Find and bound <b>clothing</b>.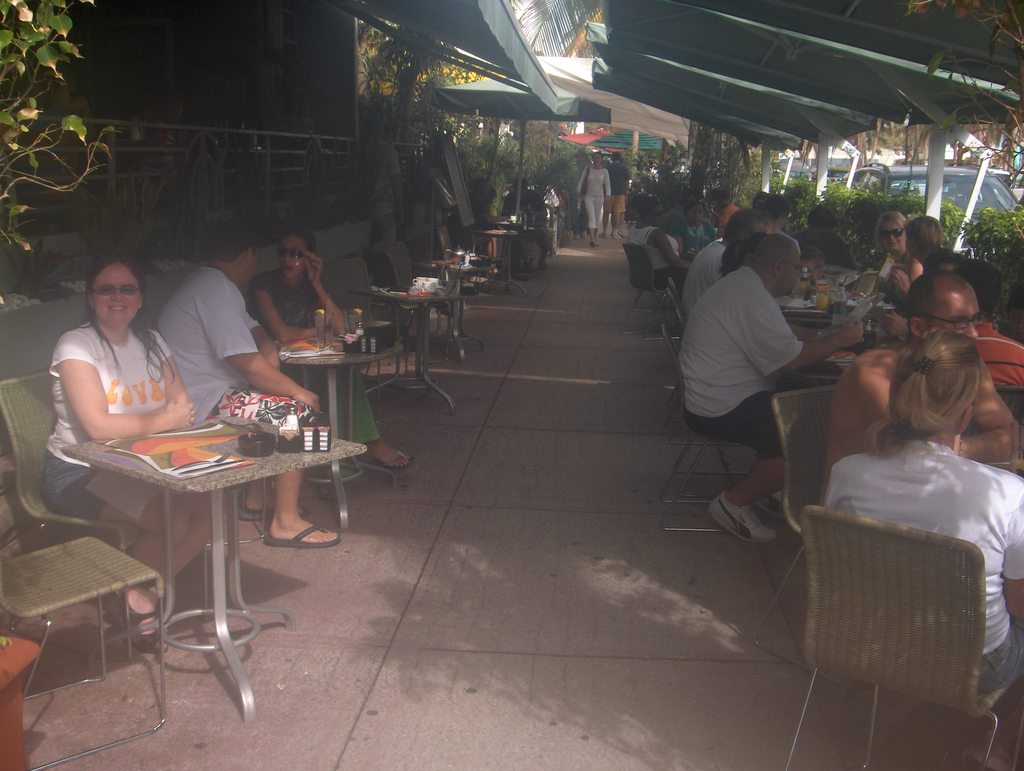
Bound: [720,196,746,222].
